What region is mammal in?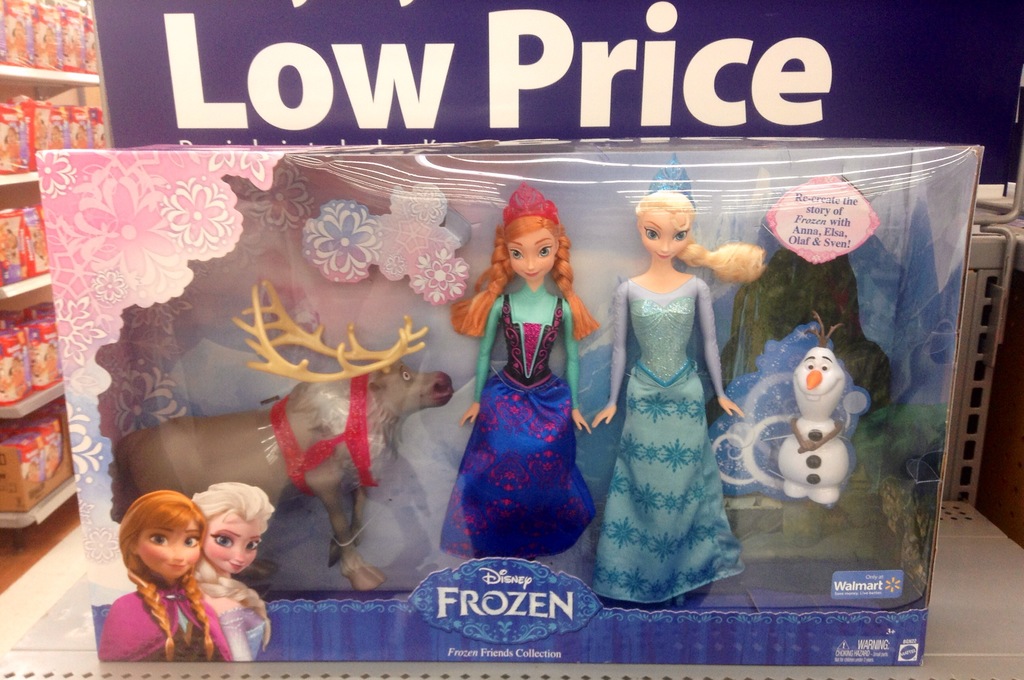
BBox(6, 125, 17, 166).
